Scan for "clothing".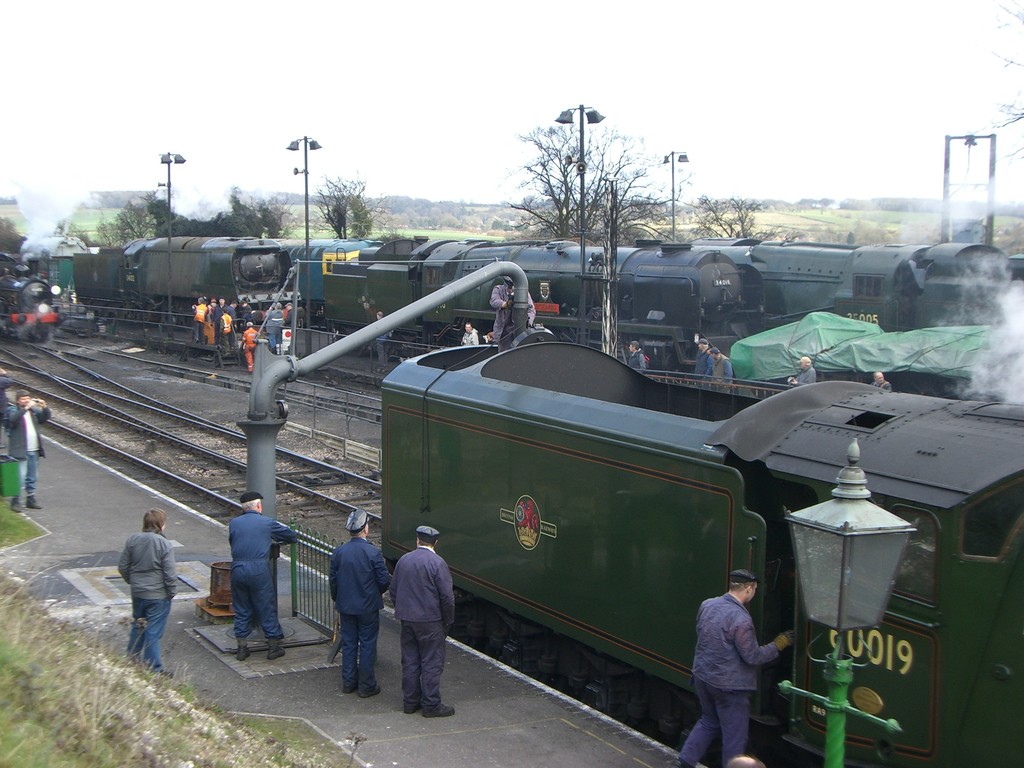
Scan result: {"left": 624, "top": 348, "right": 647, "bottom": 372}.
